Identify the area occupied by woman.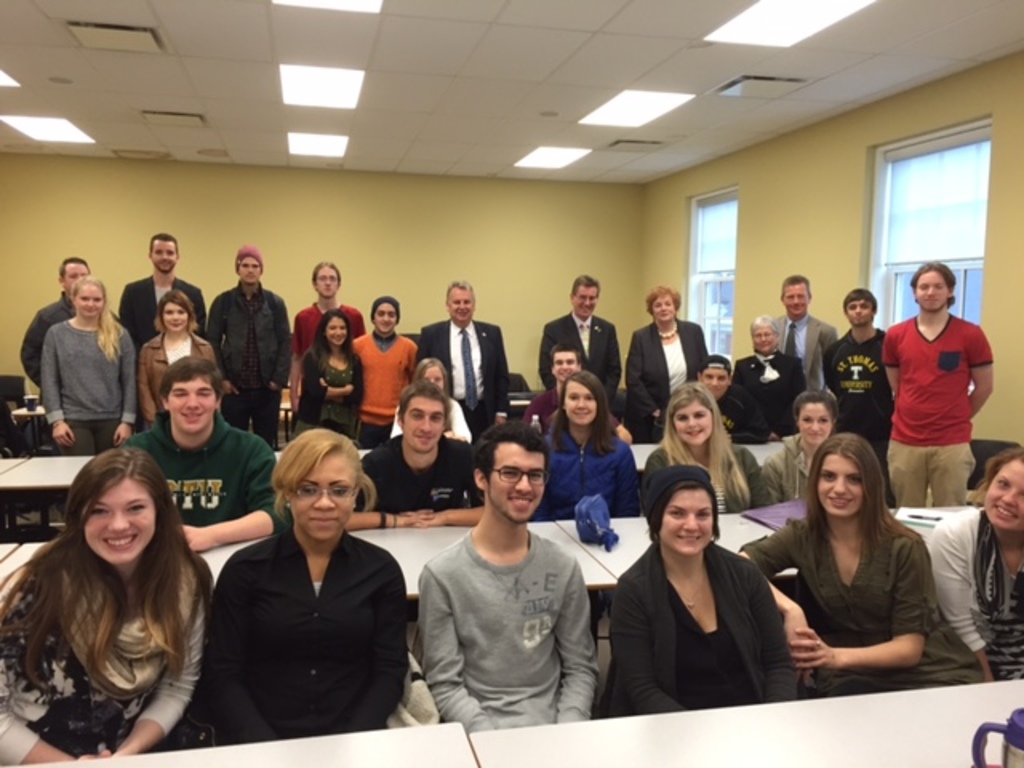
Area: box=[771, 395, 842, 501].
